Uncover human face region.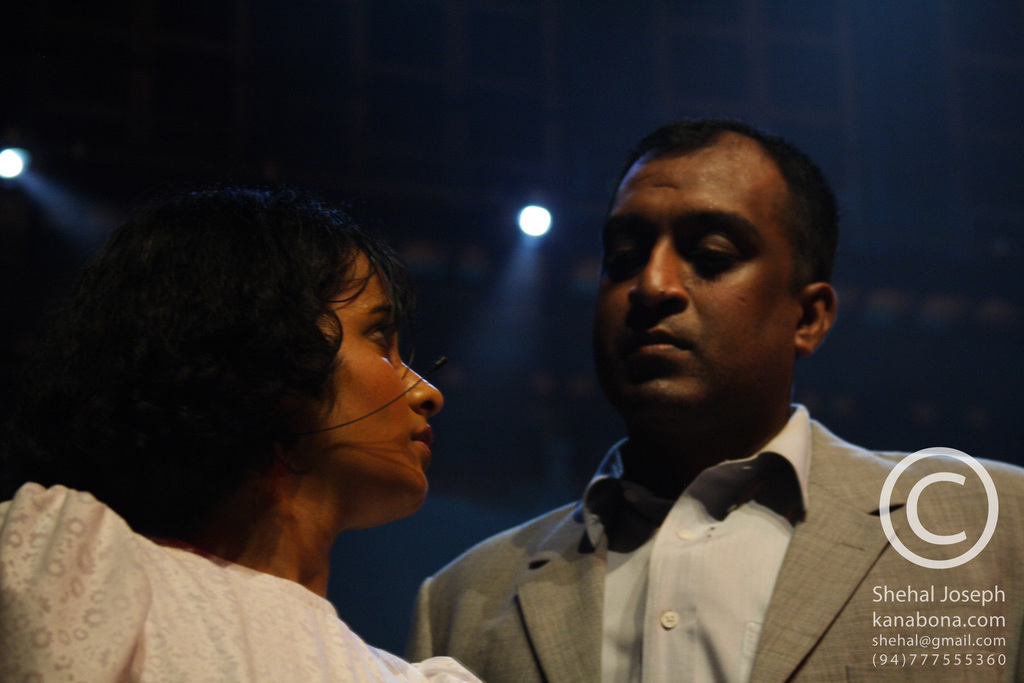
Uncovered: select_region(594, 148, 794, 433).
